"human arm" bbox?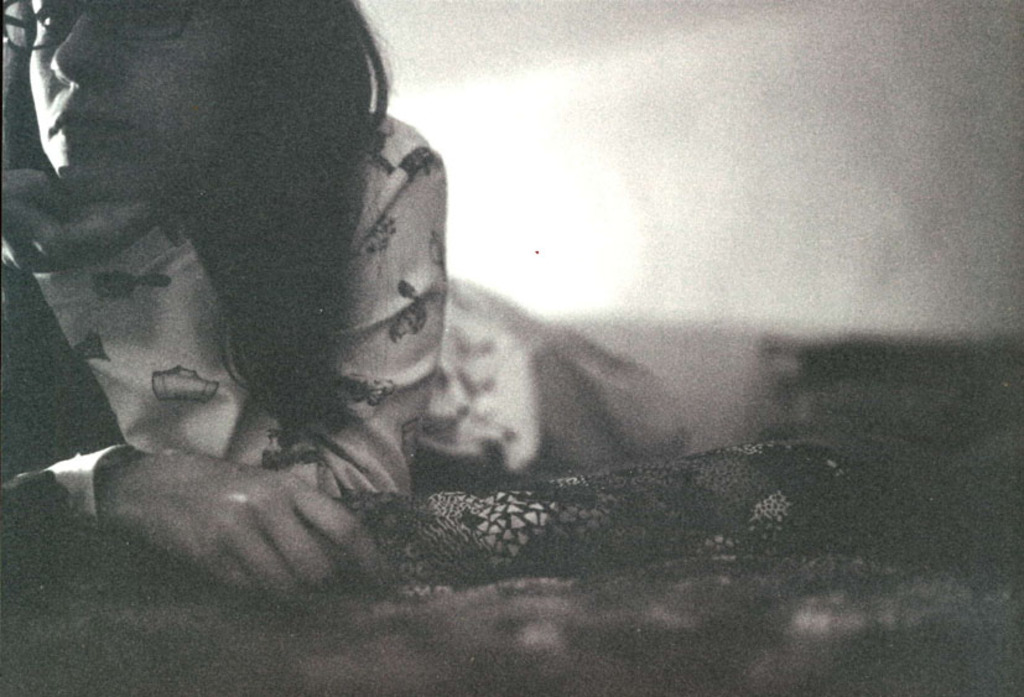
bbox=[15, 411, 390, 607]
